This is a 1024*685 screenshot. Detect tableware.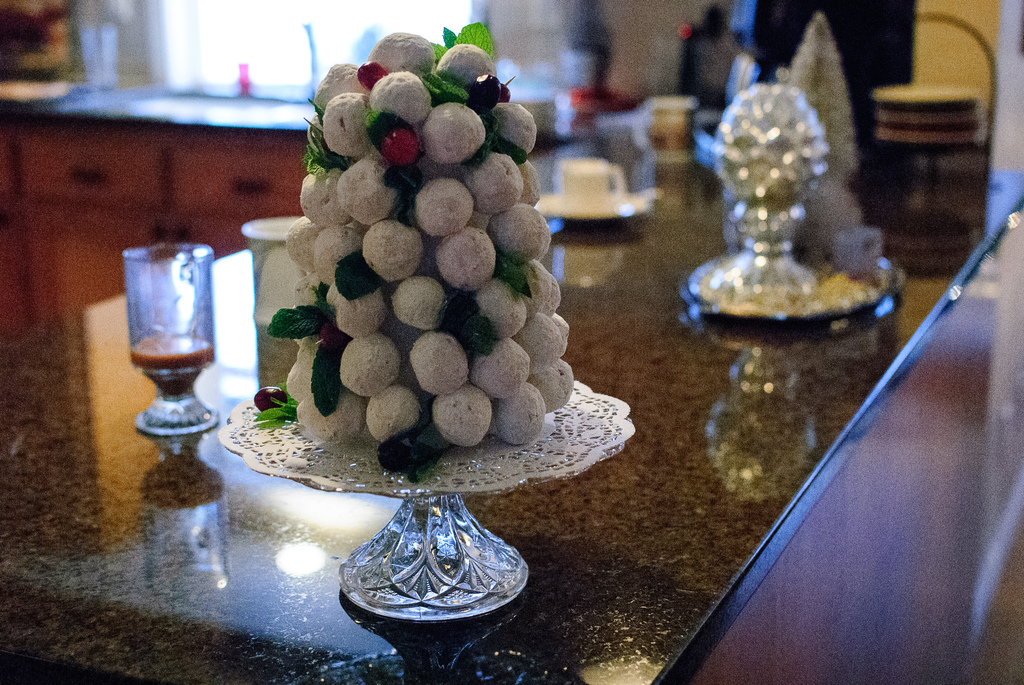
(550,157,628,208).
